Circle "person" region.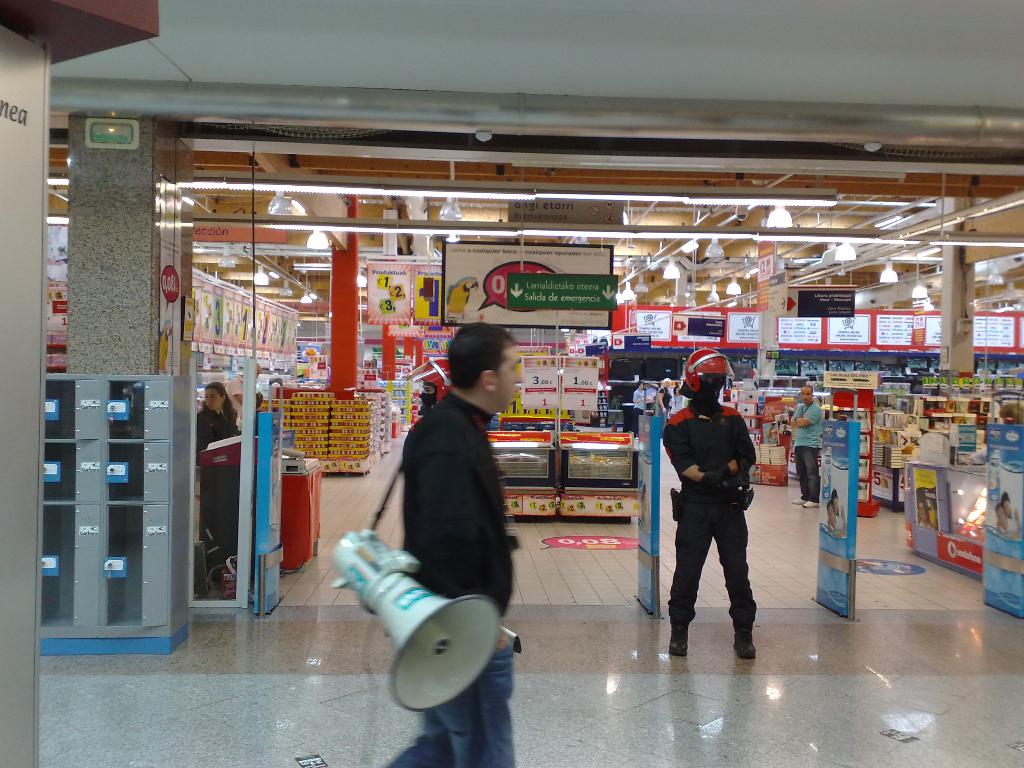
Region: (828,490,848,538).
